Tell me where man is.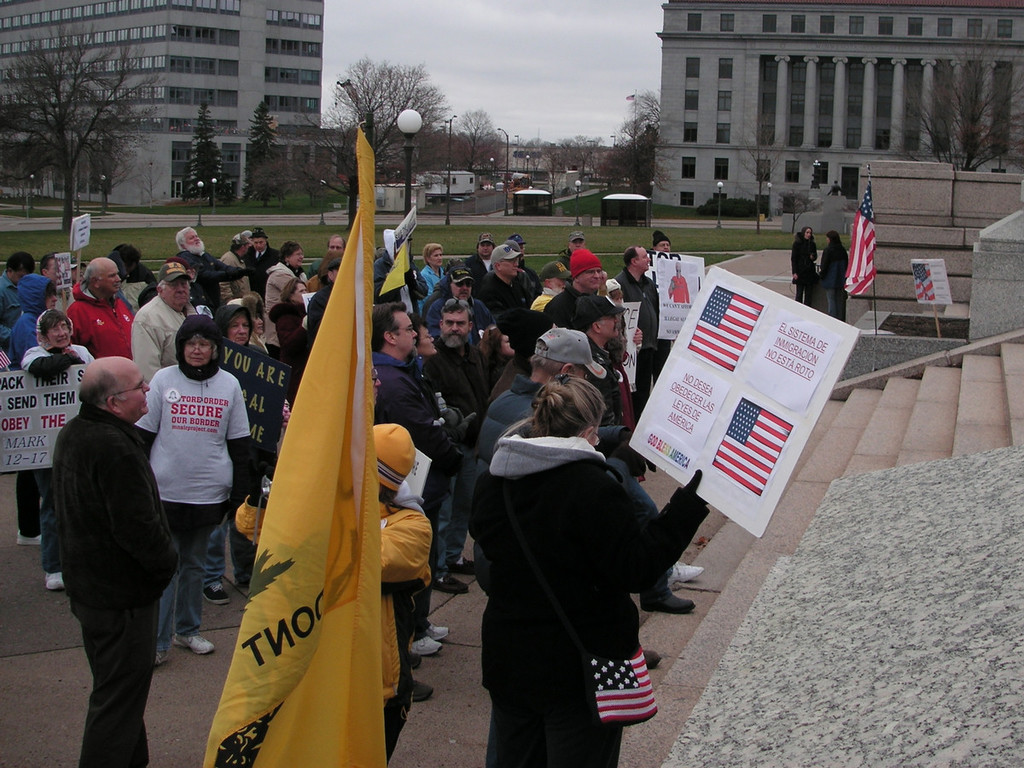
man is at detection(0, 253, 25, 345).
